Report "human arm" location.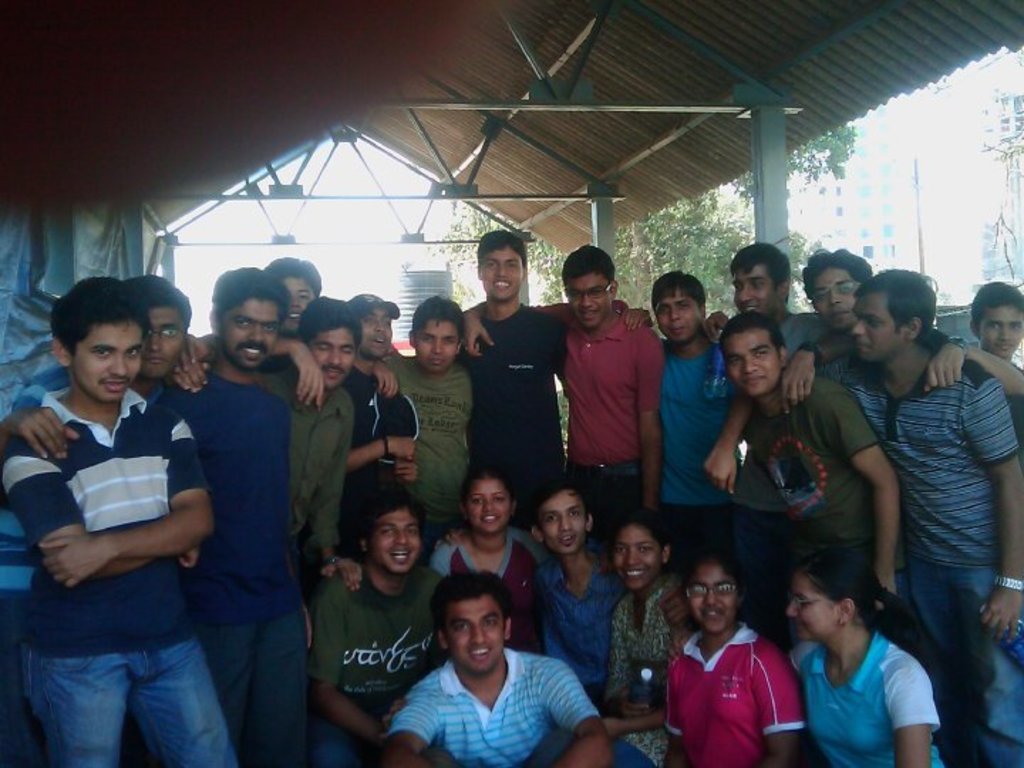
Report: {"x1": 839, "y1": 378, "x2": 907, "y2": 620}.
